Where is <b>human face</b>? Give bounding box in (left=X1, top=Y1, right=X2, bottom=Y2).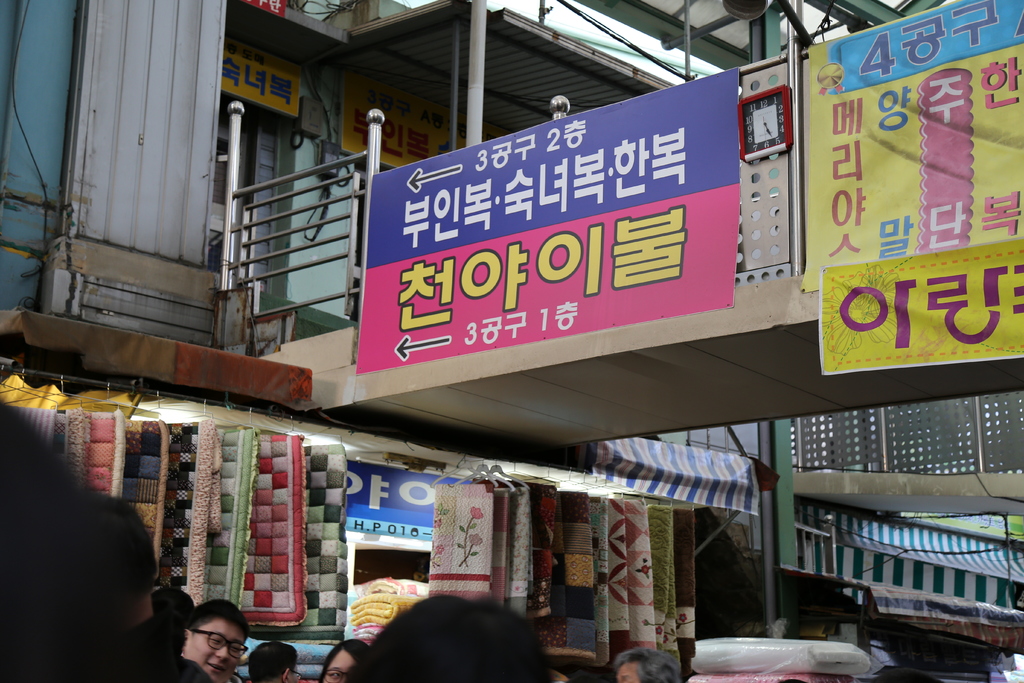
(left=187, top=618, right=243, bottom=682).
